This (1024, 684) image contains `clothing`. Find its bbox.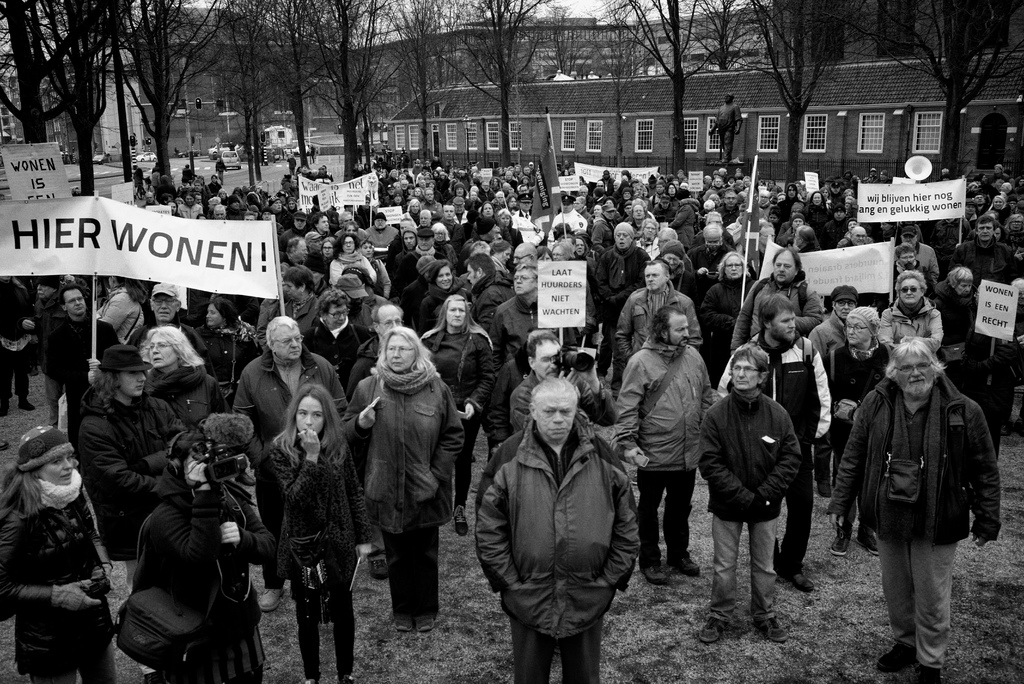
[x1=271, y1=226, x2=303, y2=265].
